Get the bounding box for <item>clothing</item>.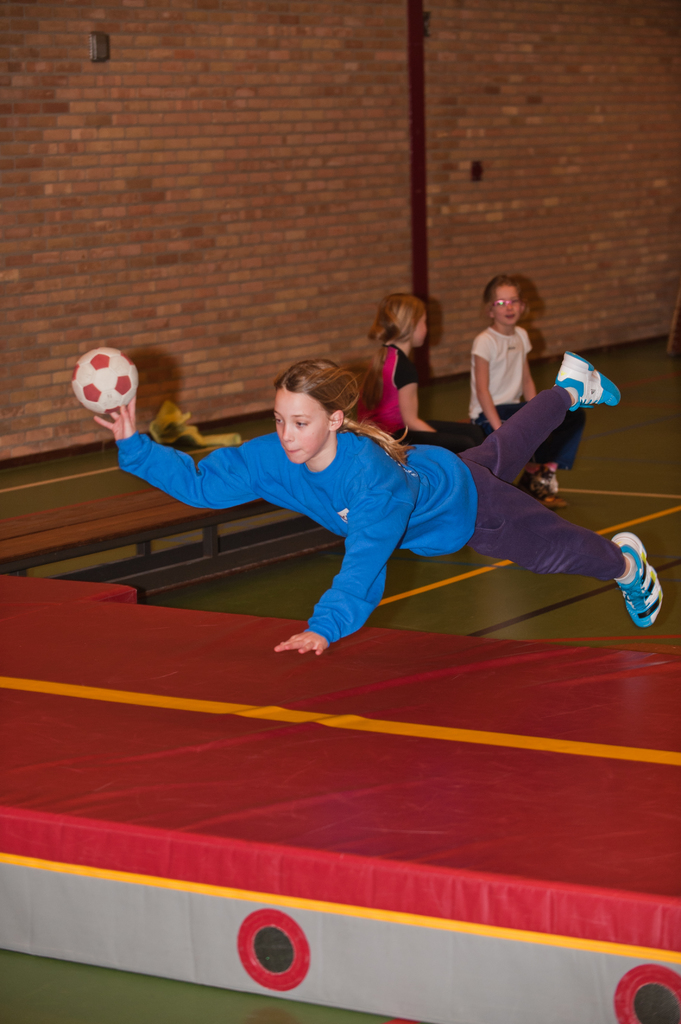
<bbox>467, 326, 531, 419</bbox>.
